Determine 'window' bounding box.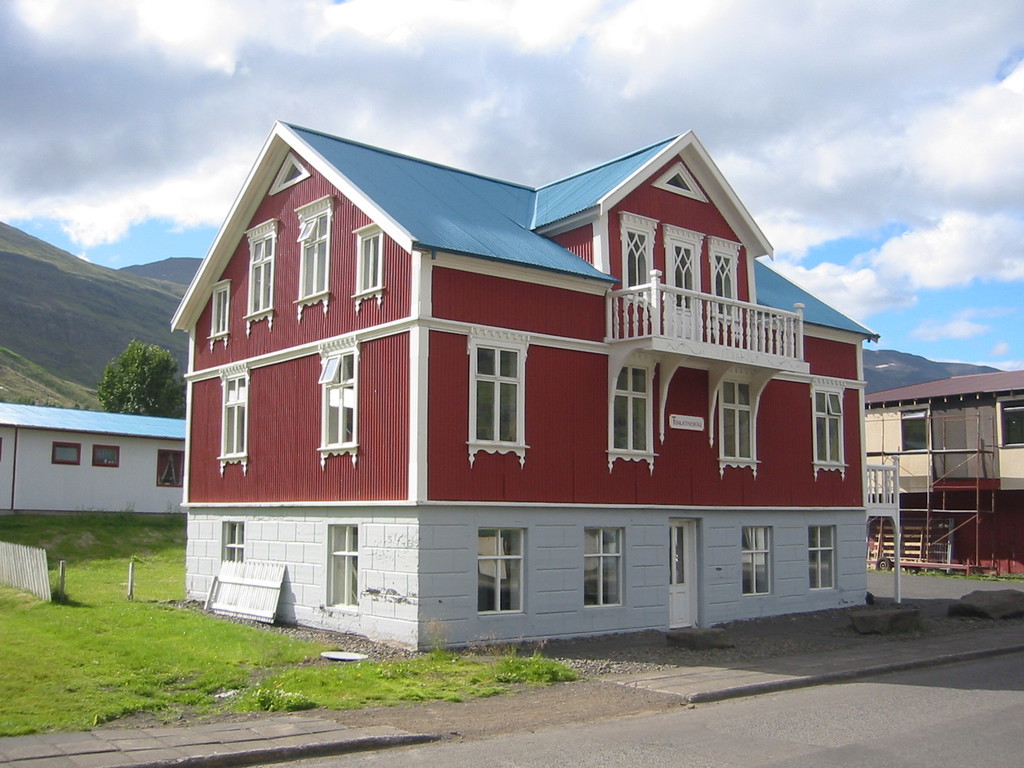
Determined: BBox(646, 161, 710, 204).
